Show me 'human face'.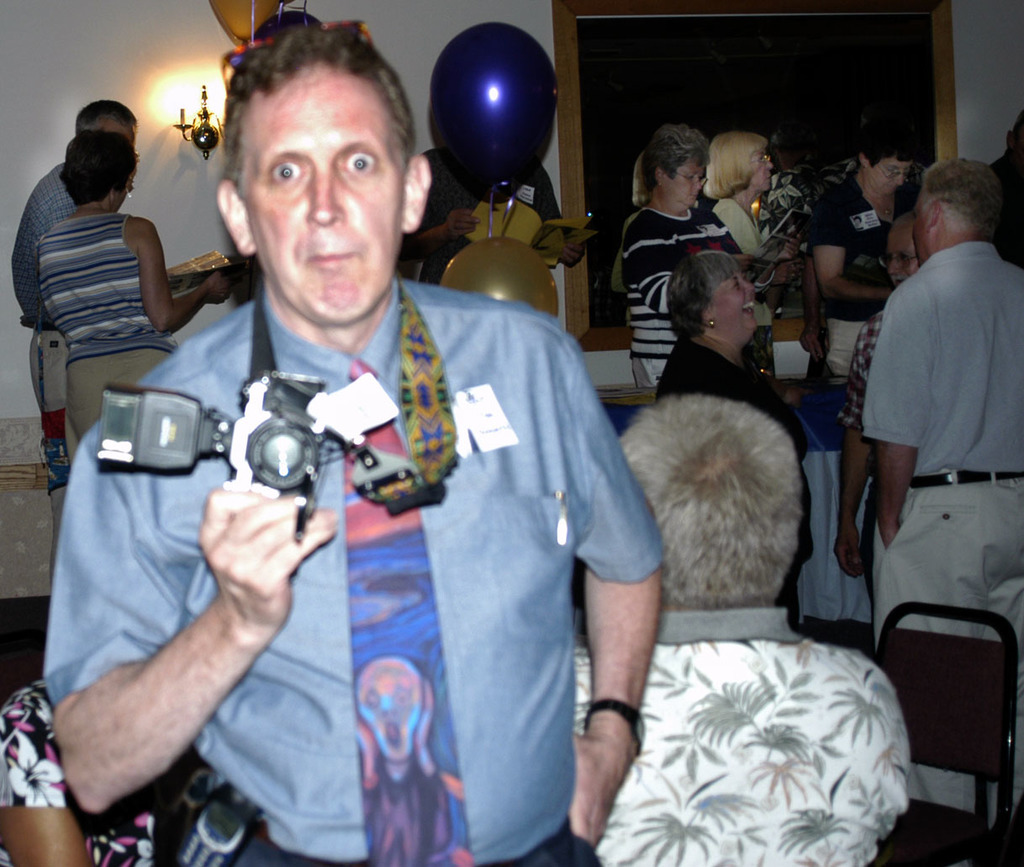
'human face' is here: [left=251, top=69, right=409, bottom=323].
